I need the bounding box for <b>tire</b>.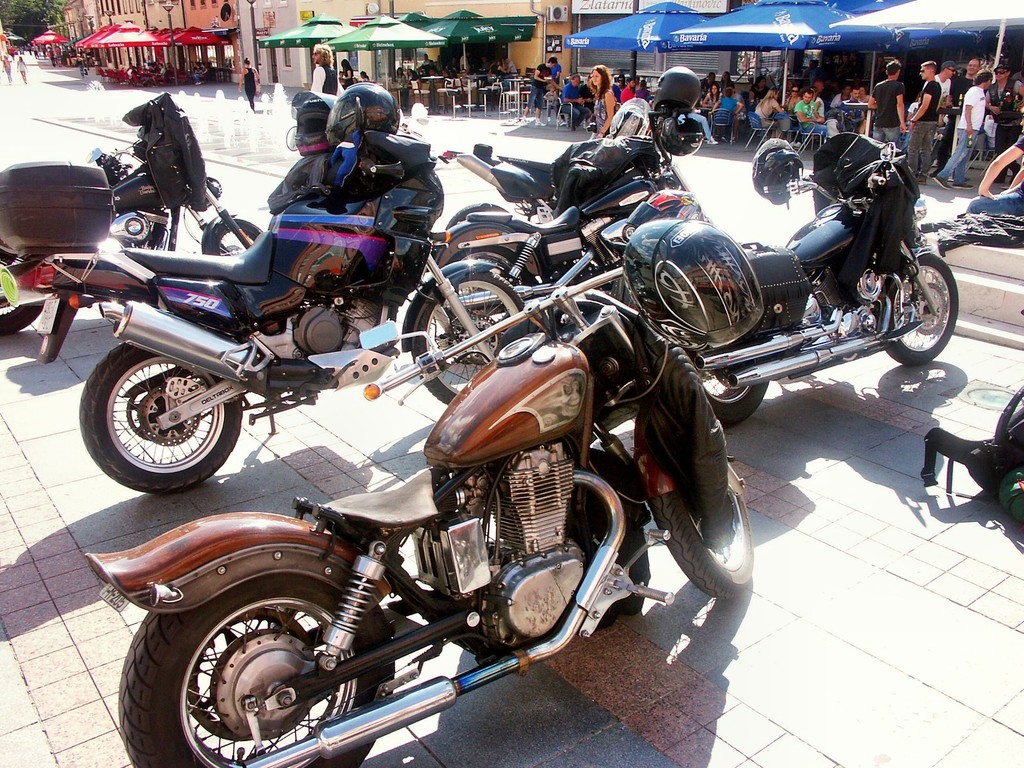
Here it is: [x1=80, y1=345, x2=248, y2=490].
